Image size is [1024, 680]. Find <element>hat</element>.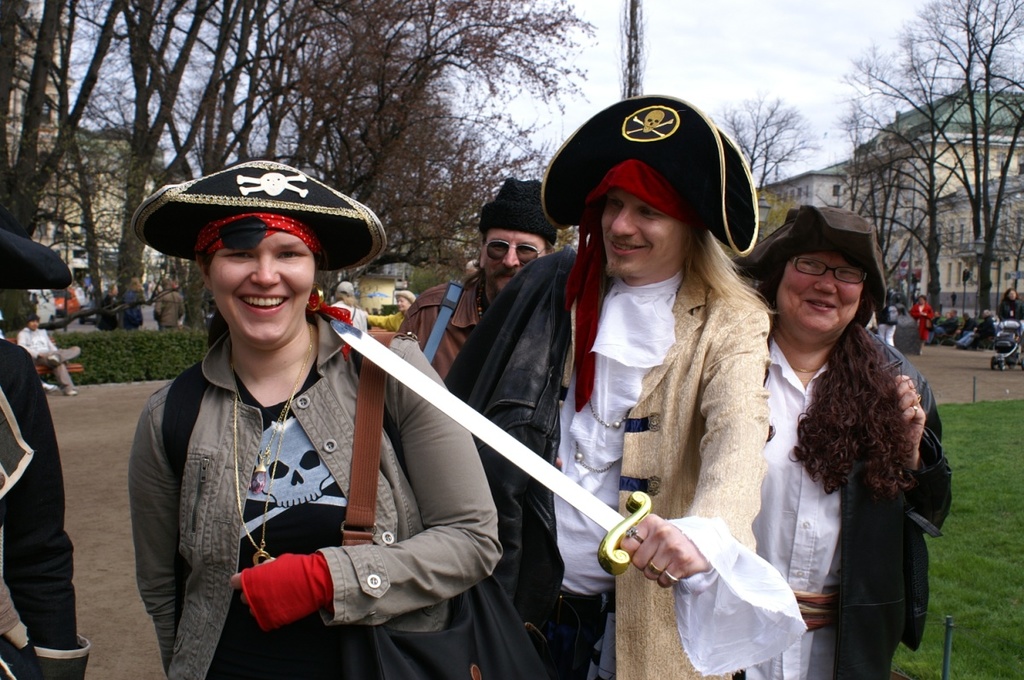
bbox=[0, 226, 73, 291].
